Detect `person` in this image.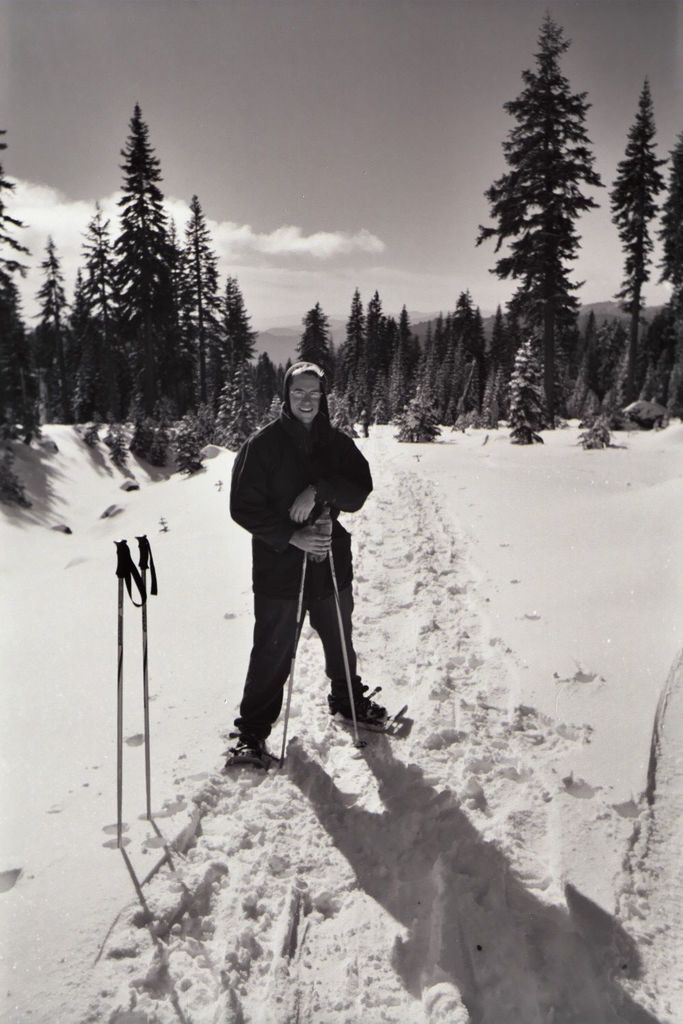
Detection: bbox=(214, 354, 396, 765).
